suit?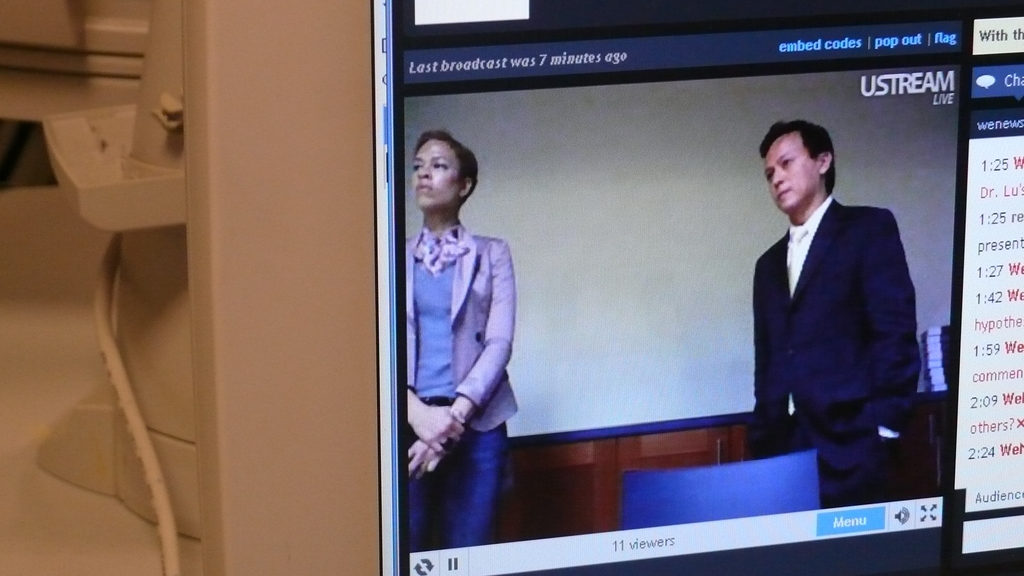
Rect(740, 118, 929, 495)
